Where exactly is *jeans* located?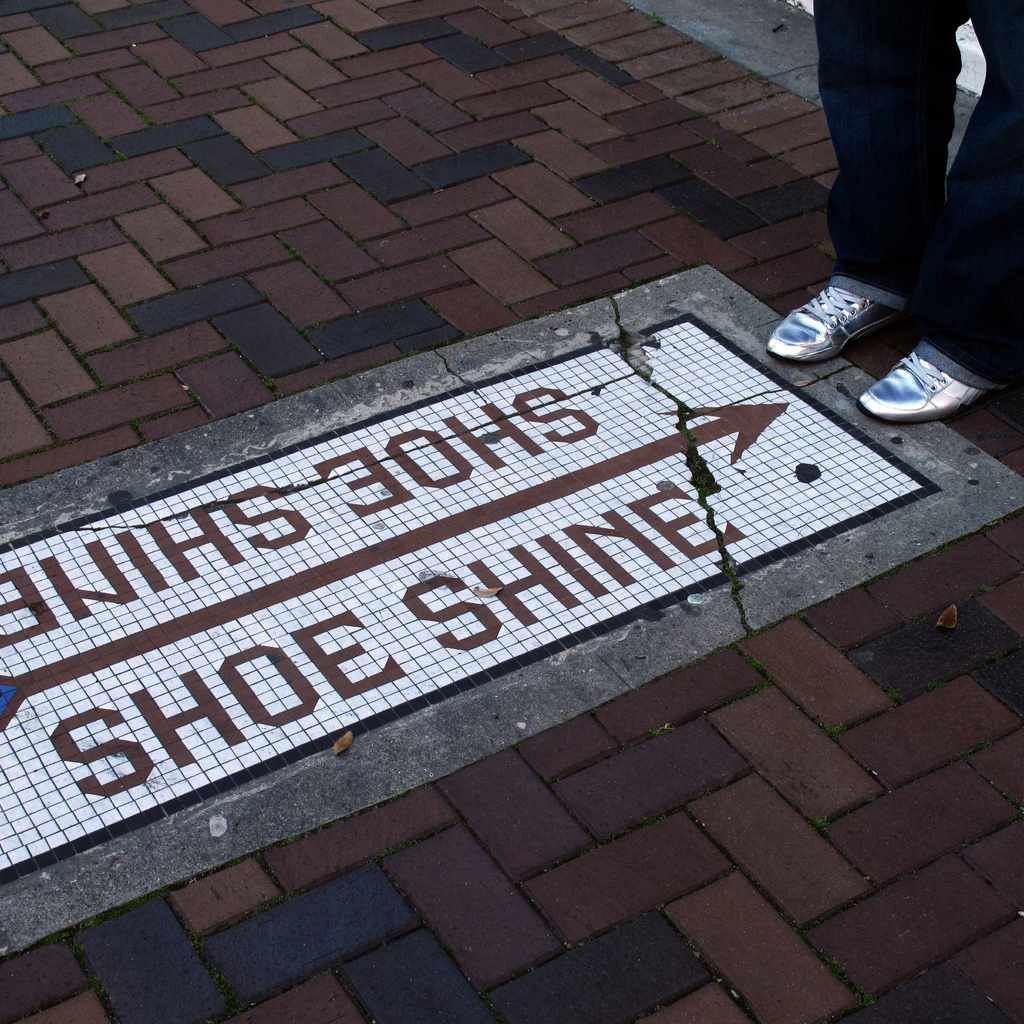
Its bounding box is BBox(827, 0, 1020, 391).
